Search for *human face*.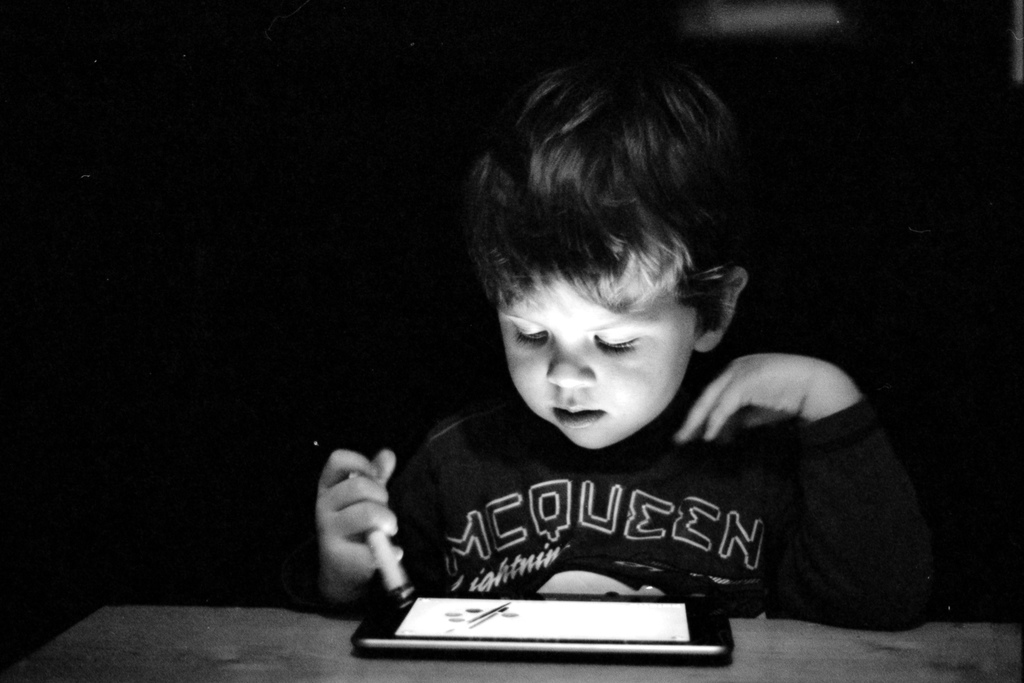
Found at [501,273,698,452].
